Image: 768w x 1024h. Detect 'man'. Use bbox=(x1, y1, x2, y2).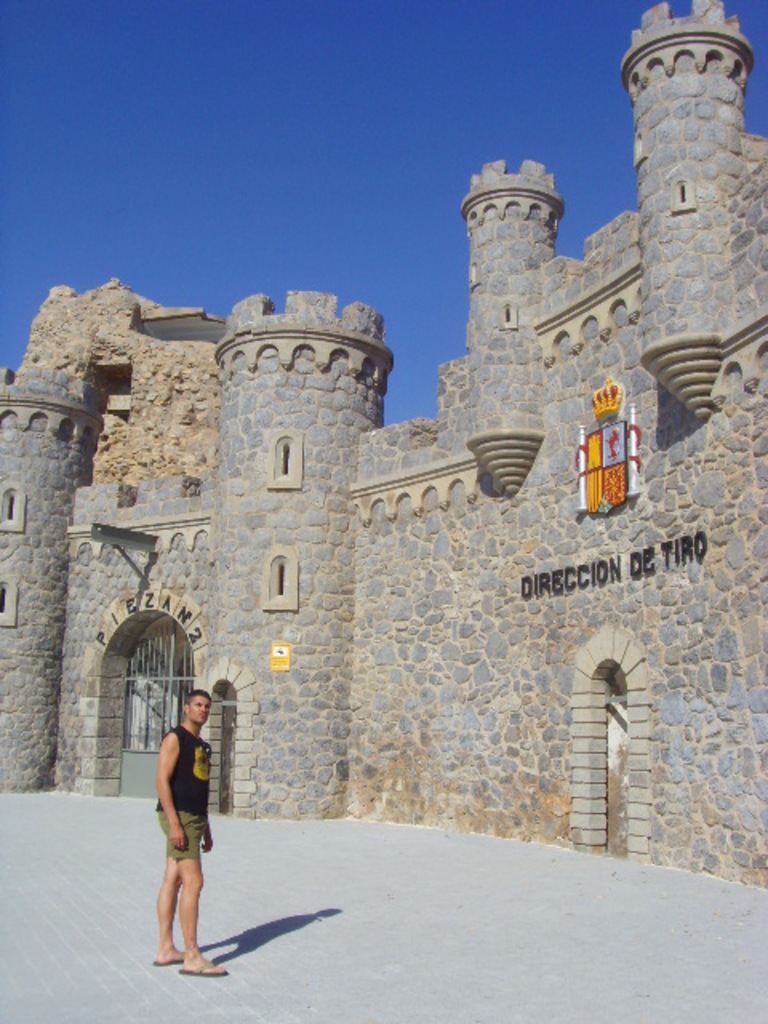
bbox=(147, 685, 230, 974).
